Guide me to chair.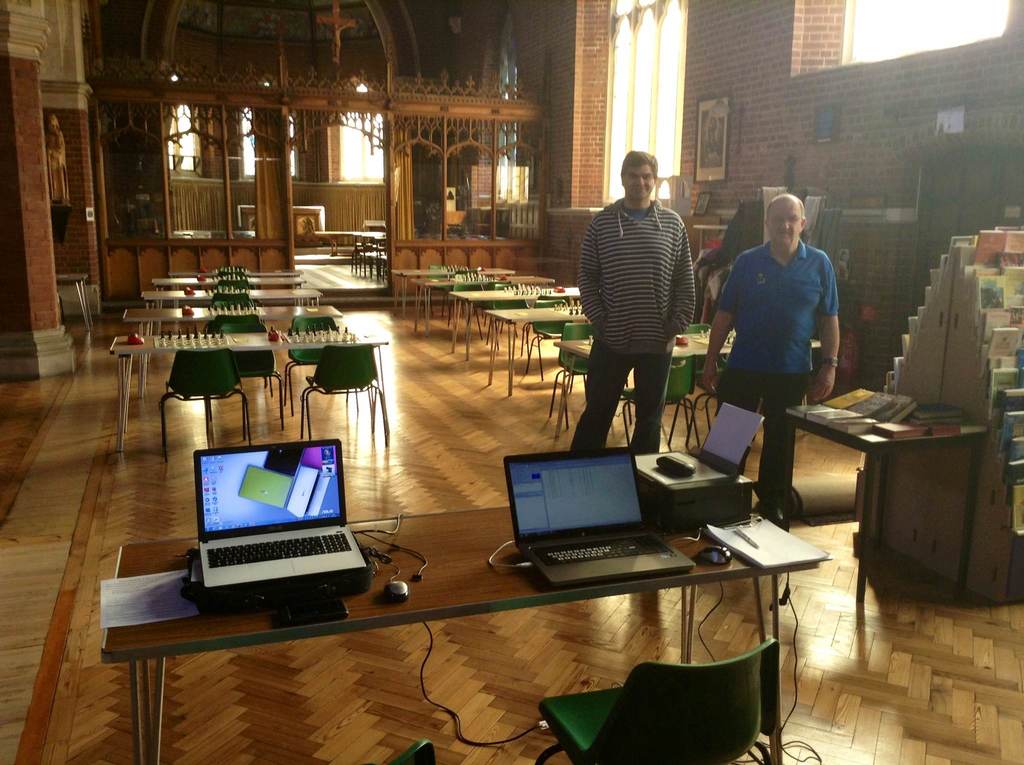
Guidance: x1=680, y1=326, x2=727, y2=432.
